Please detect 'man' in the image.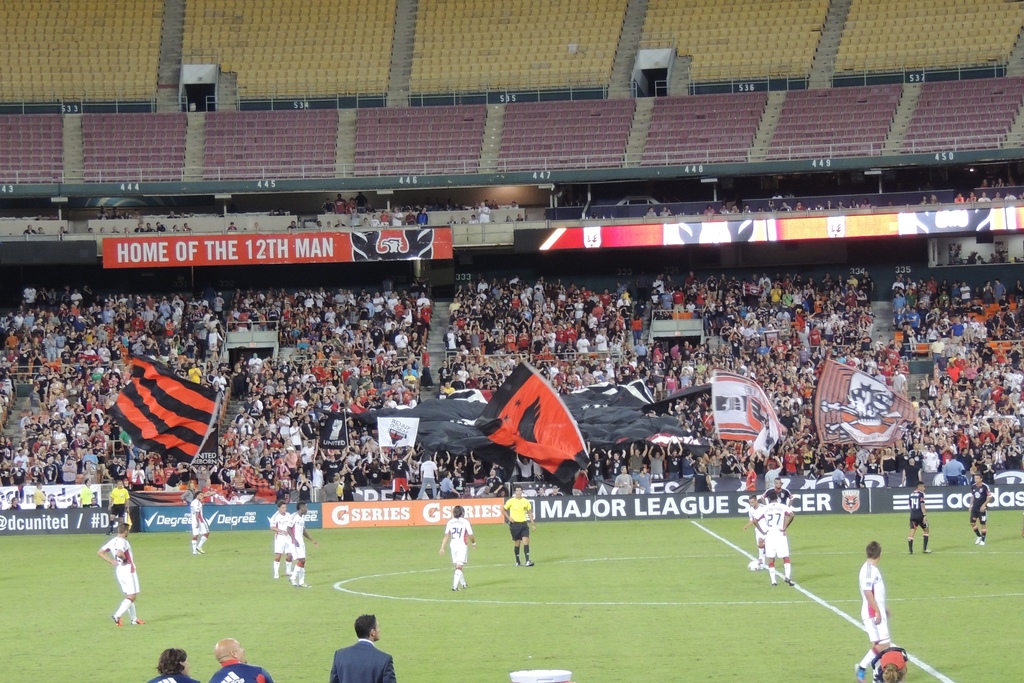
[740,491,794,589].
